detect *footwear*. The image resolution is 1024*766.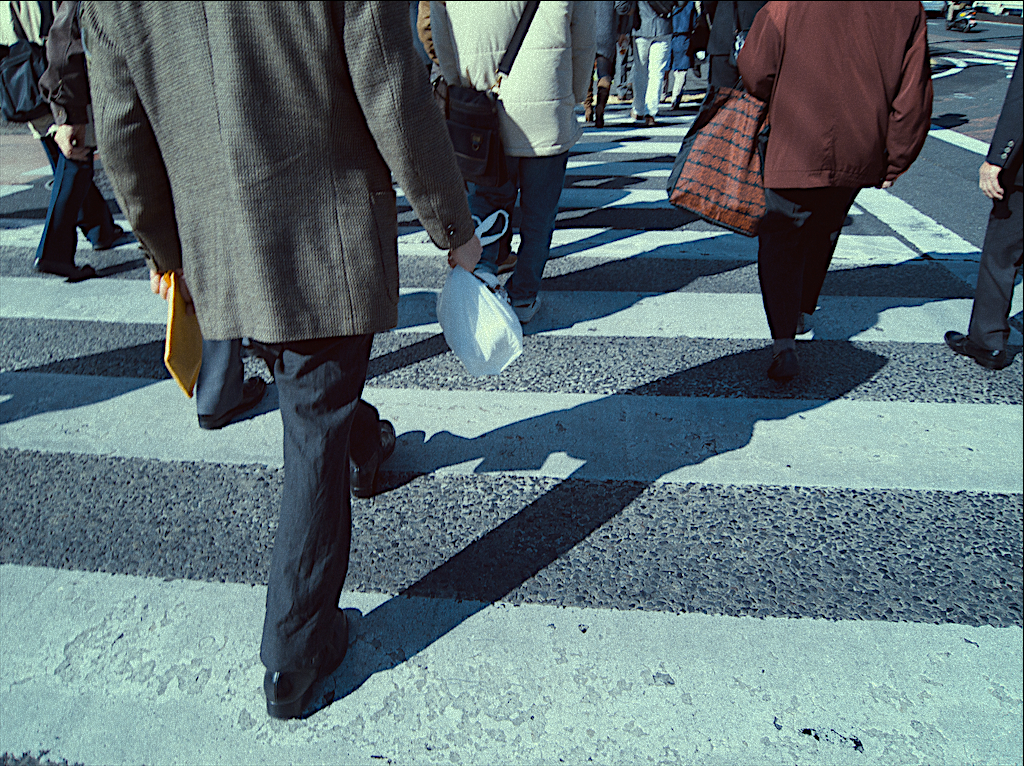
x1=199 y1=373 x2=269 y2=432.
